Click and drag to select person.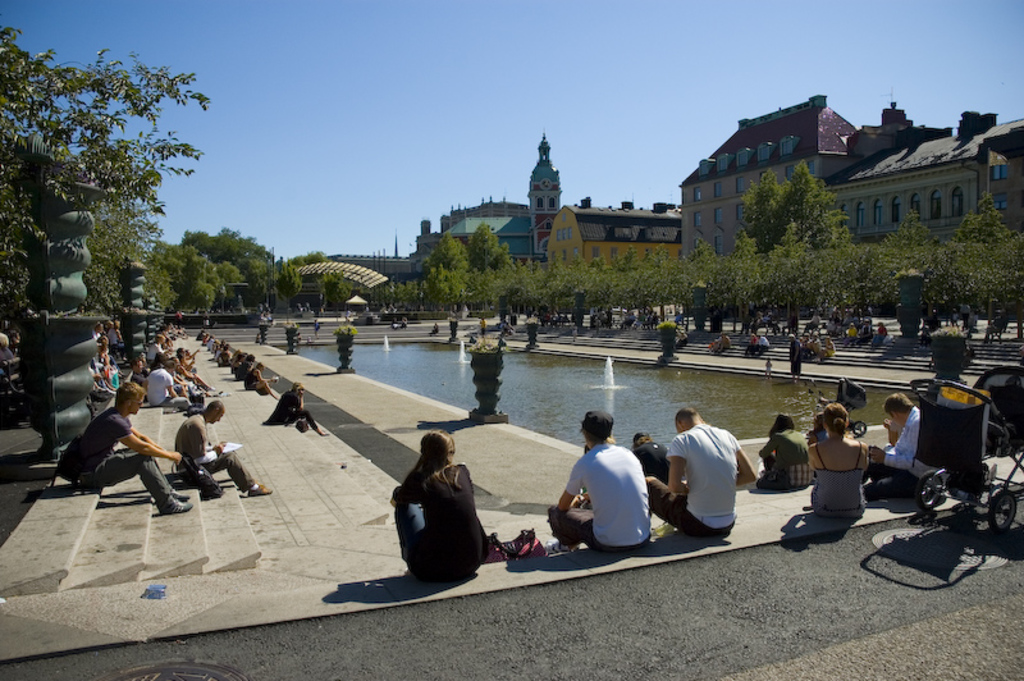
Selection: 801 402 876 518.
